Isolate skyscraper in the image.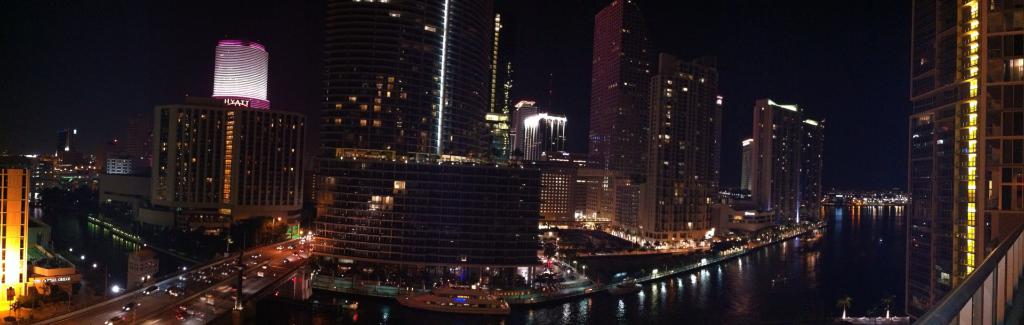
Isolated region: (737, 85, 849, 227).
